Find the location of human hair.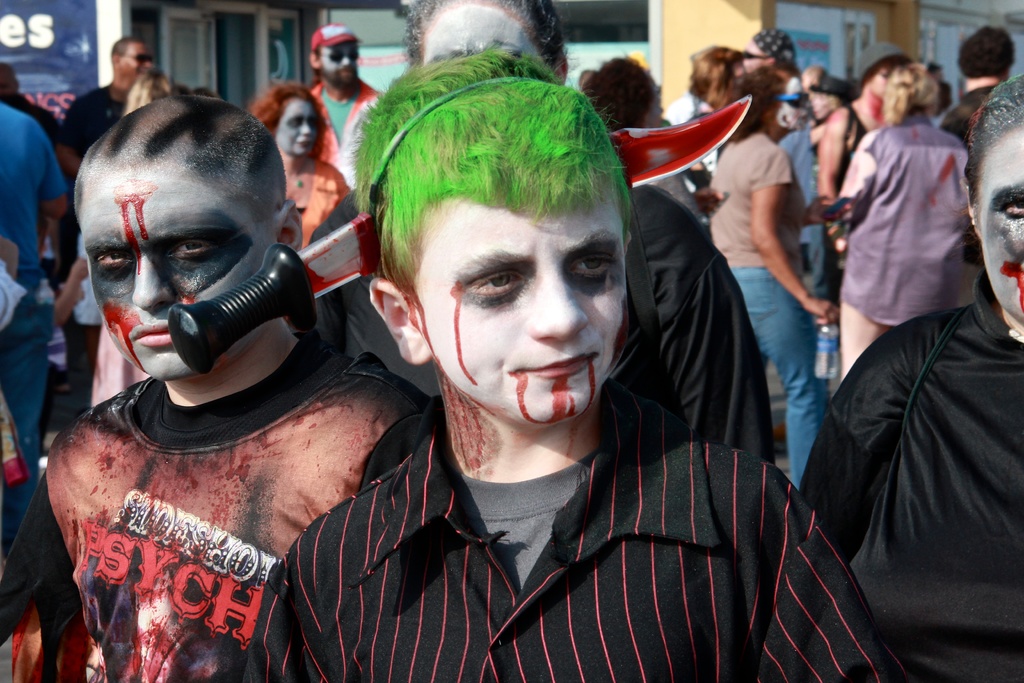
Location: x1=692, y1=47, x2=744, y2=110.
